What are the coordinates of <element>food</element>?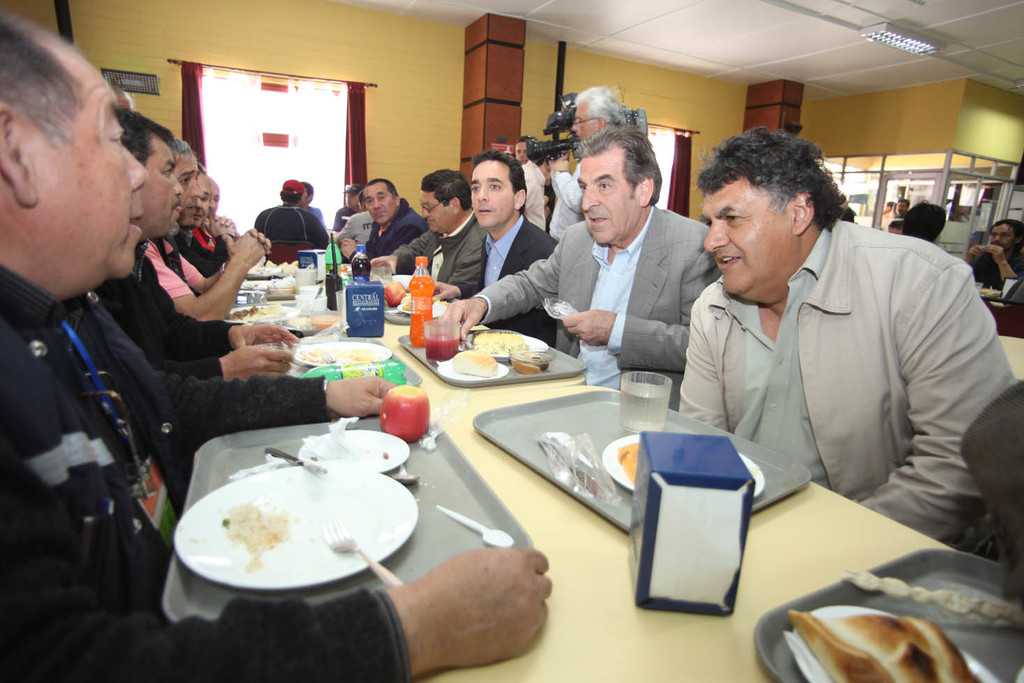
bbox(385, 279, 404, 307).
